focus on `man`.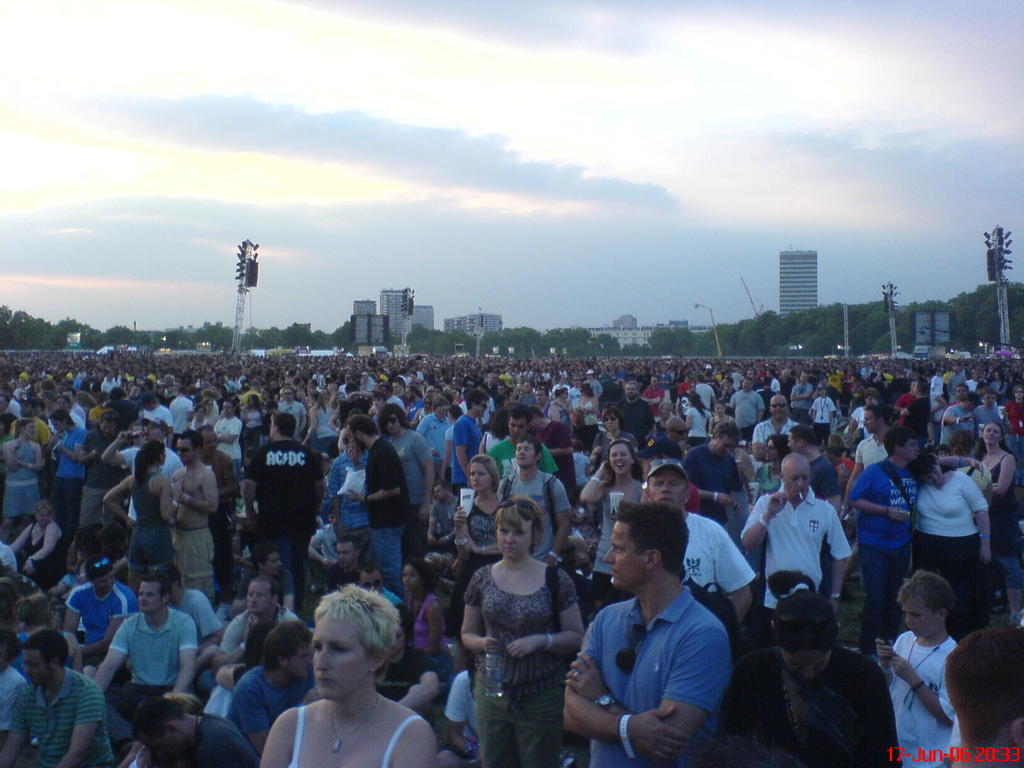
Focused at <box>124,691,259,767</box>.
